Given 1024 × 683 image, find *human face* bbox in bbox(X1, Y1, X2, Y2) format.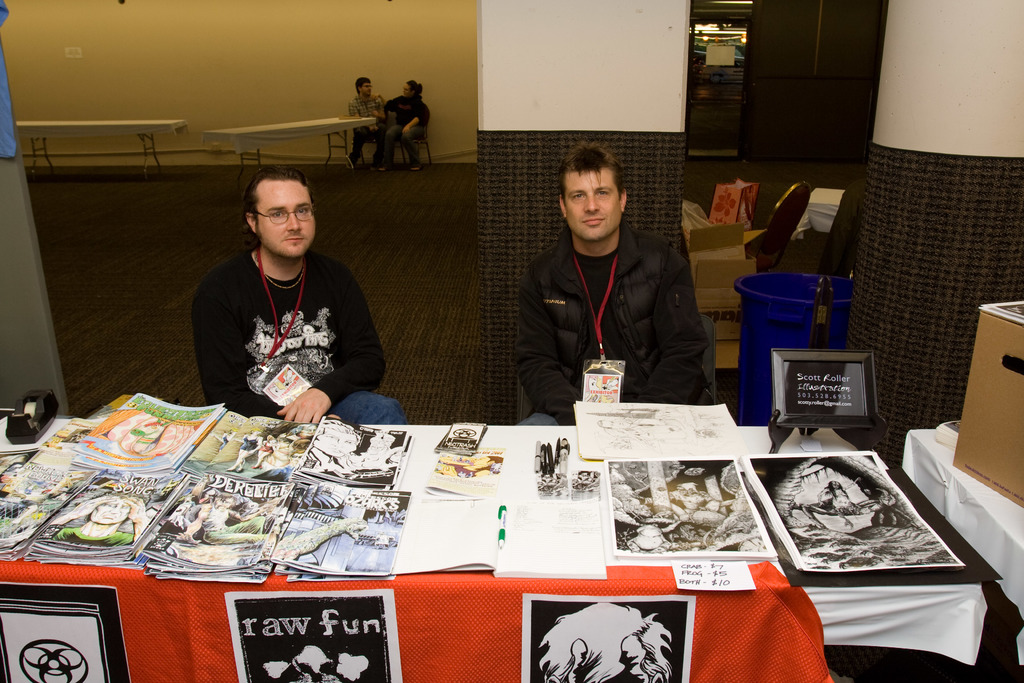
bbox(214, 497, 230, 511).
